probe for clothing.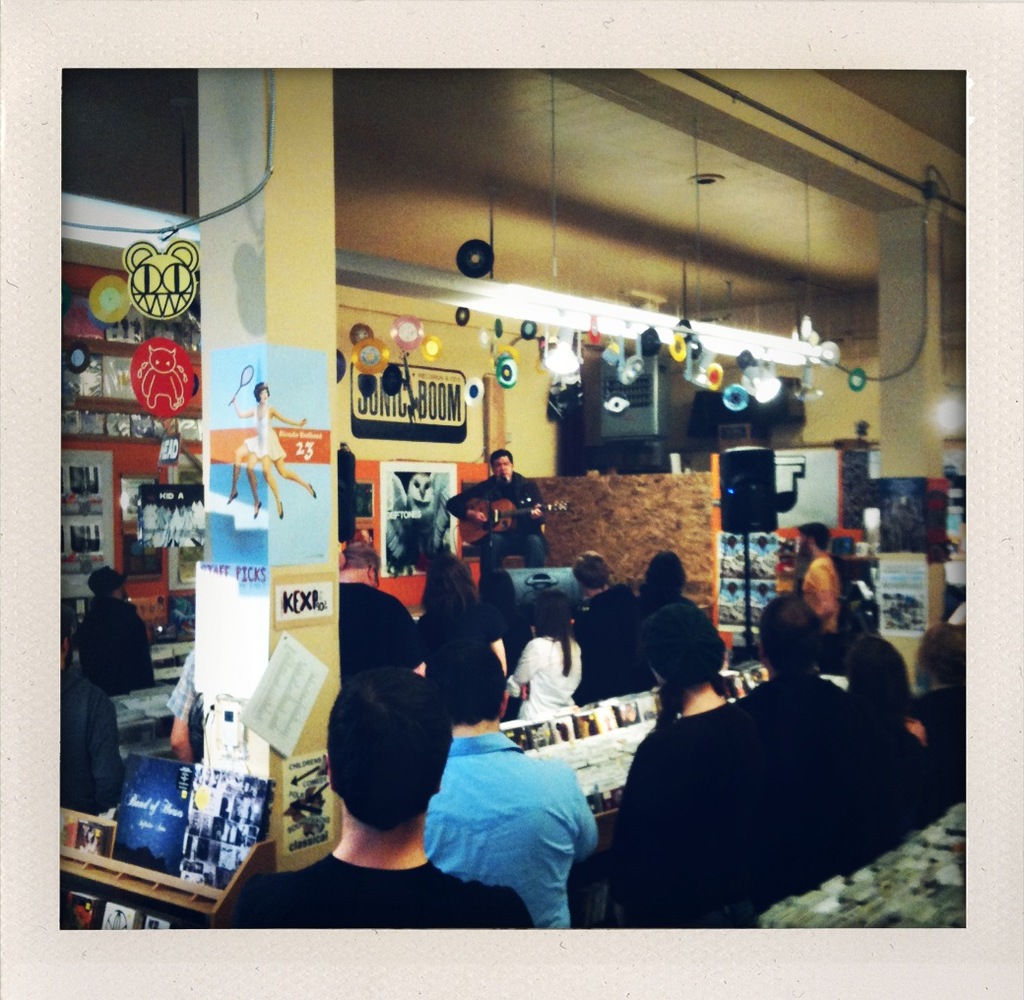
Probe result: locate(644, 586, 731, 672).
